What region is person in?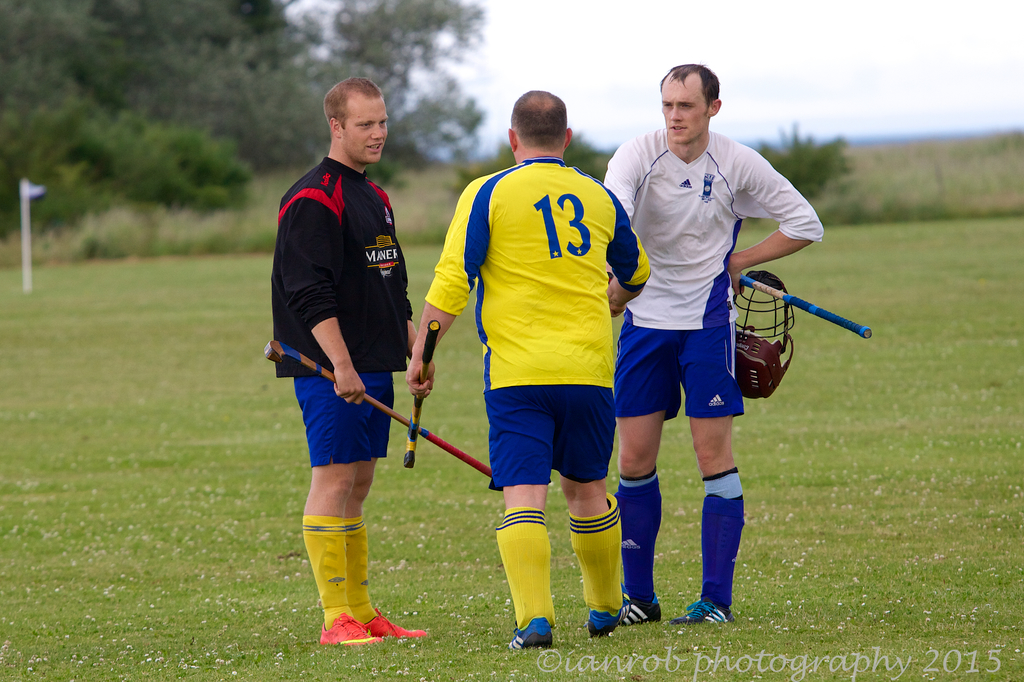
<box>266,78,432,654</box>.
